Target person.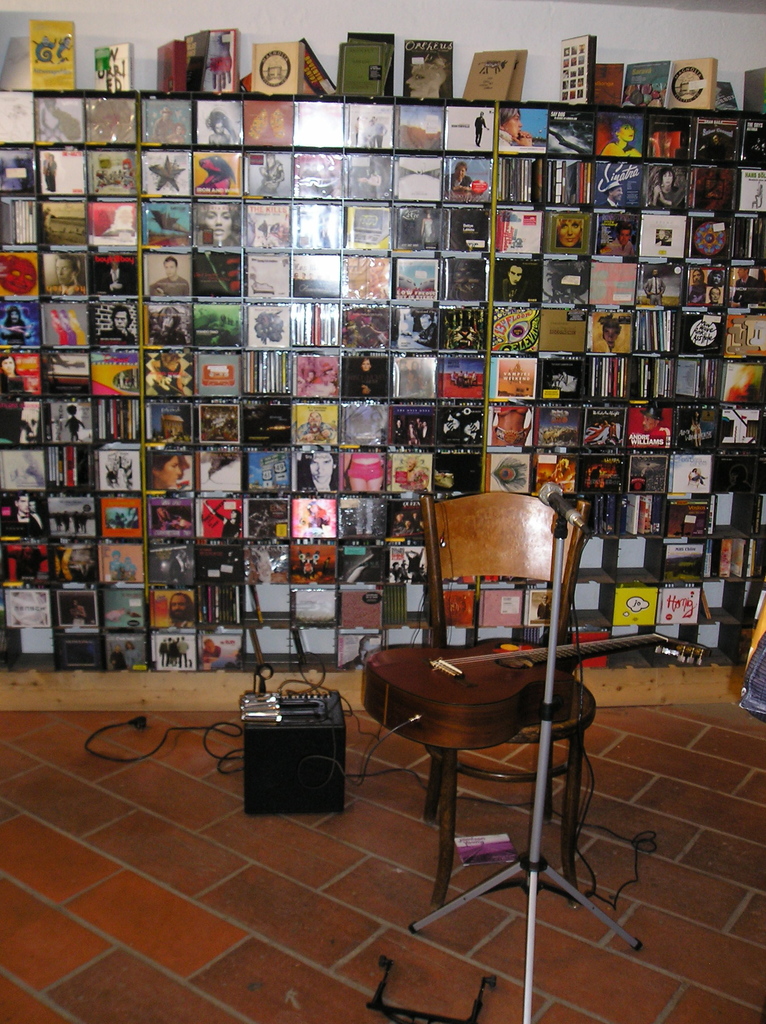
Target region: 44/152/54/194.
